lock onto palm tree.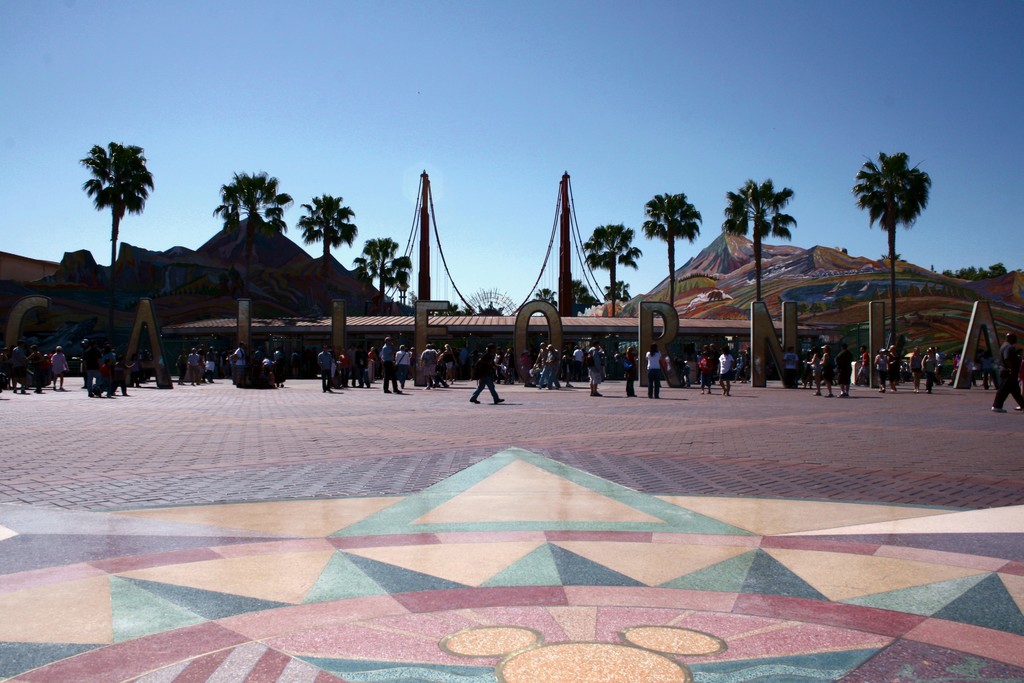
Locked: 225:161:264:245.
